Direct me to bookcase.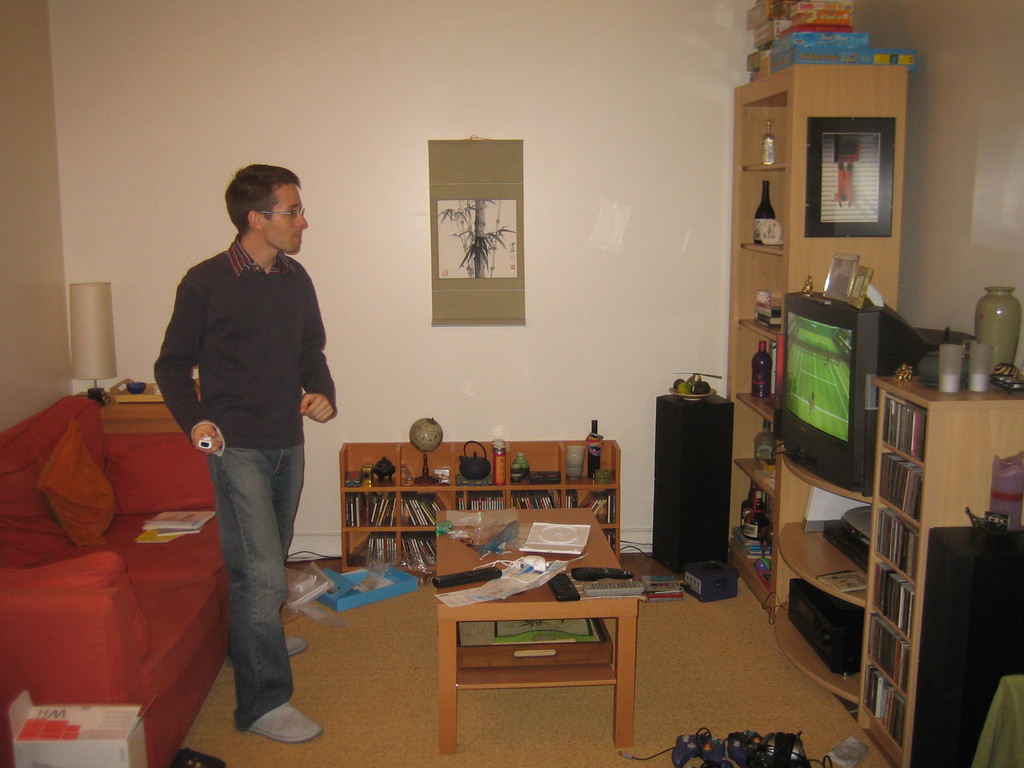
Direction: bbox=(338, 446, 620, 575).
